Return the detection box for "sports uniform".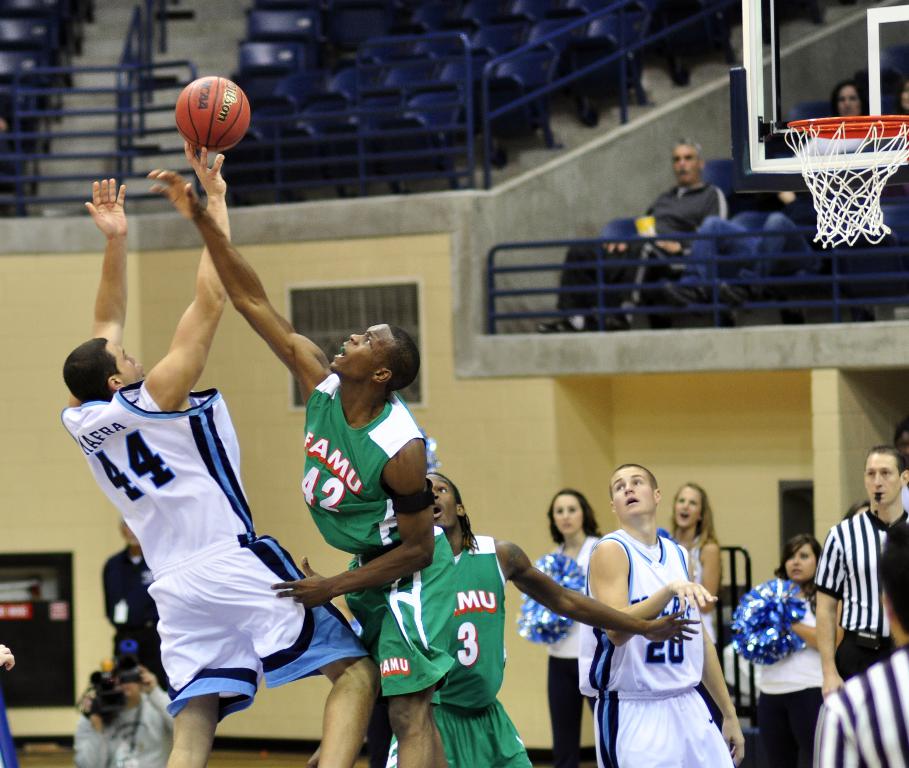
bbox=[816, 505, 908, 676].
